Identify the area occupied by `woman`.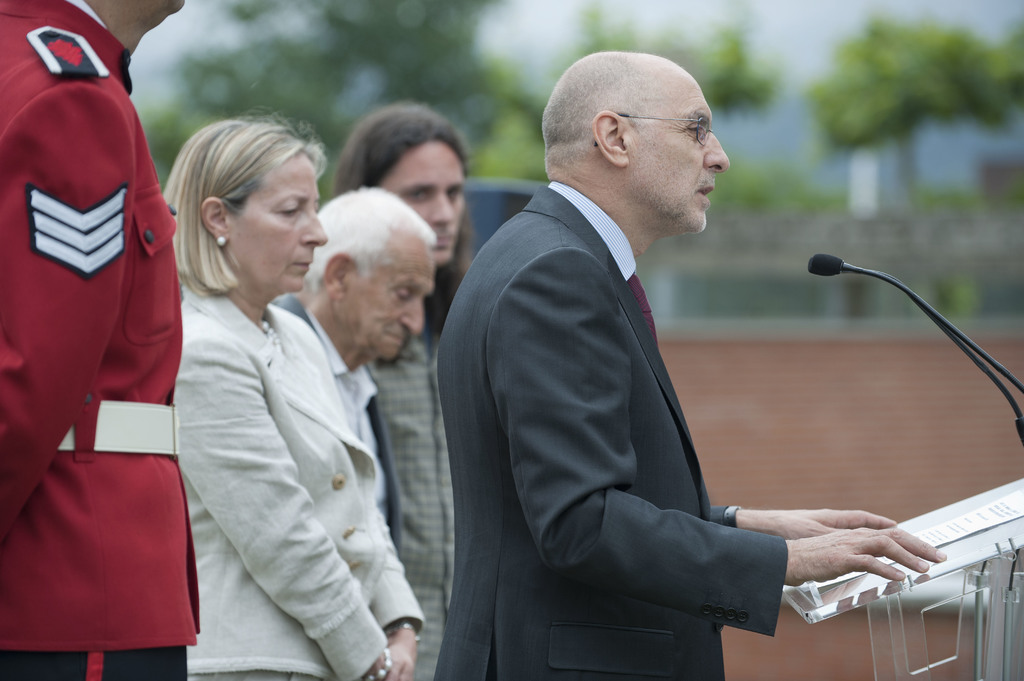
Area: {"x1": 126, "y1": 131, "x2": 400, "y2": 680}.
